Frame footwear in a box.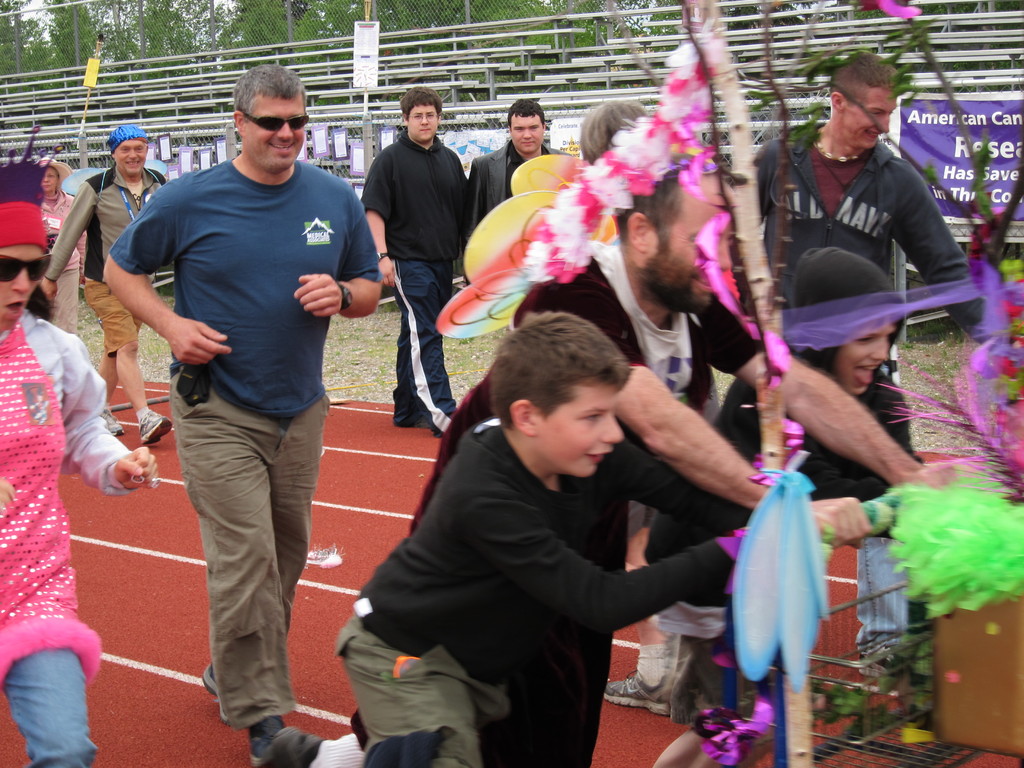
box=[201, 664, 227, 722].
